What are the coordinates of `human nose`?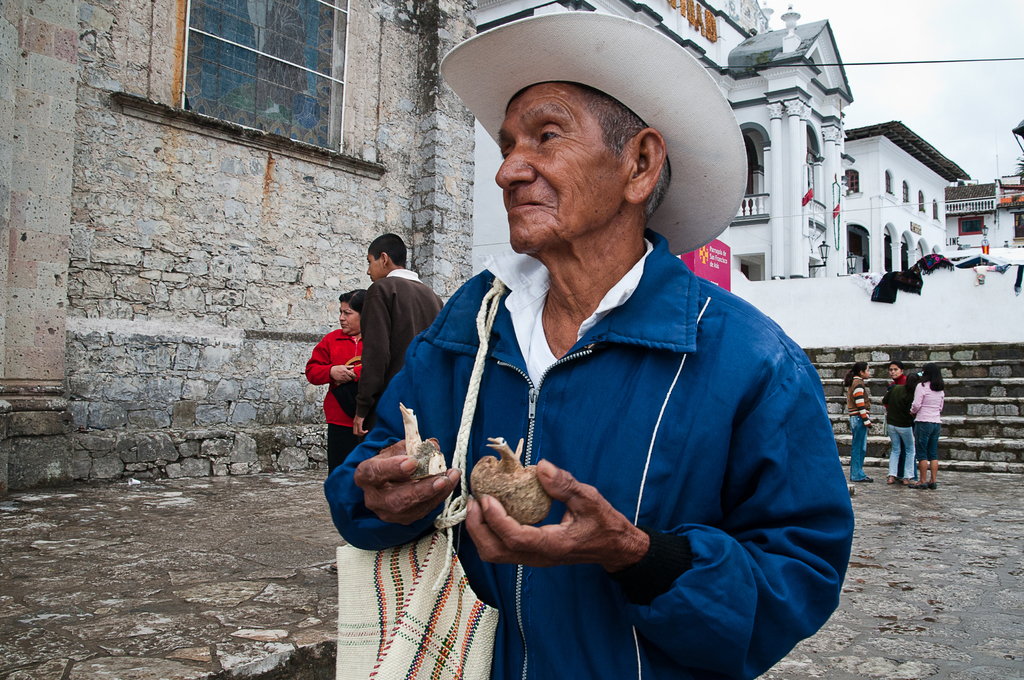
x1=365, y1=269, x2=372, y2=276.
